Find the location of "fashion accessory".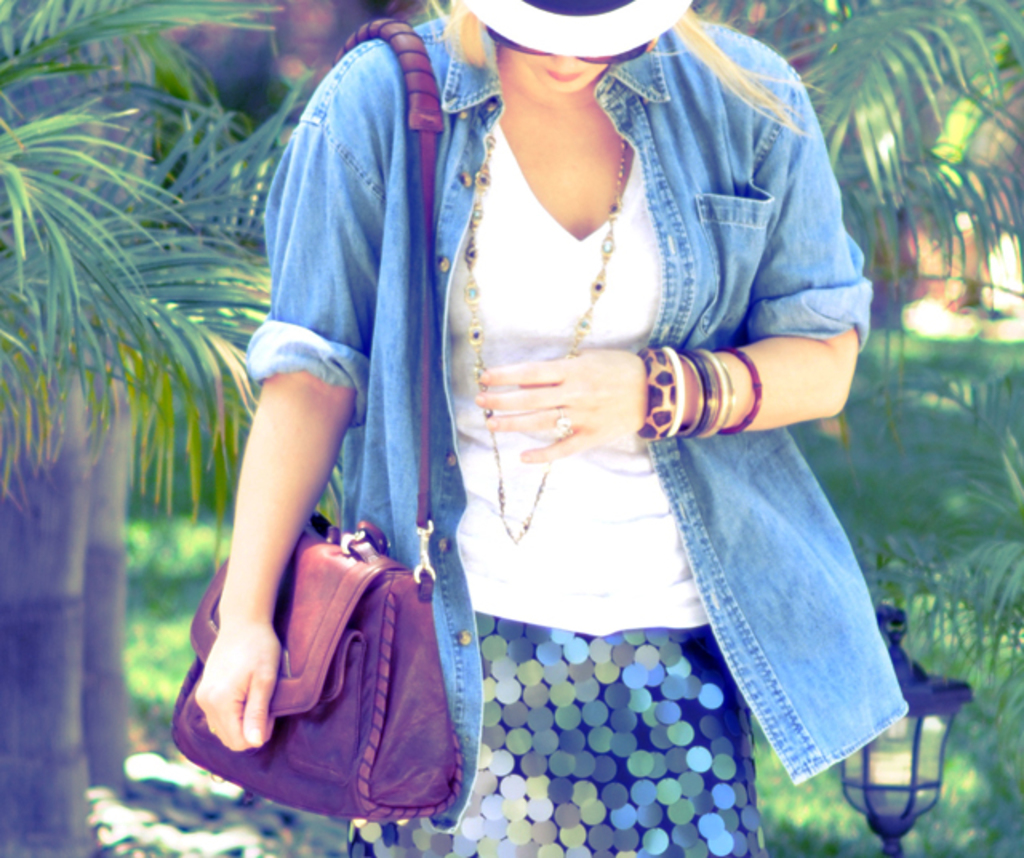
Location: {"left": 728, "top": 336, "right": 766, "bottom": 435}.
